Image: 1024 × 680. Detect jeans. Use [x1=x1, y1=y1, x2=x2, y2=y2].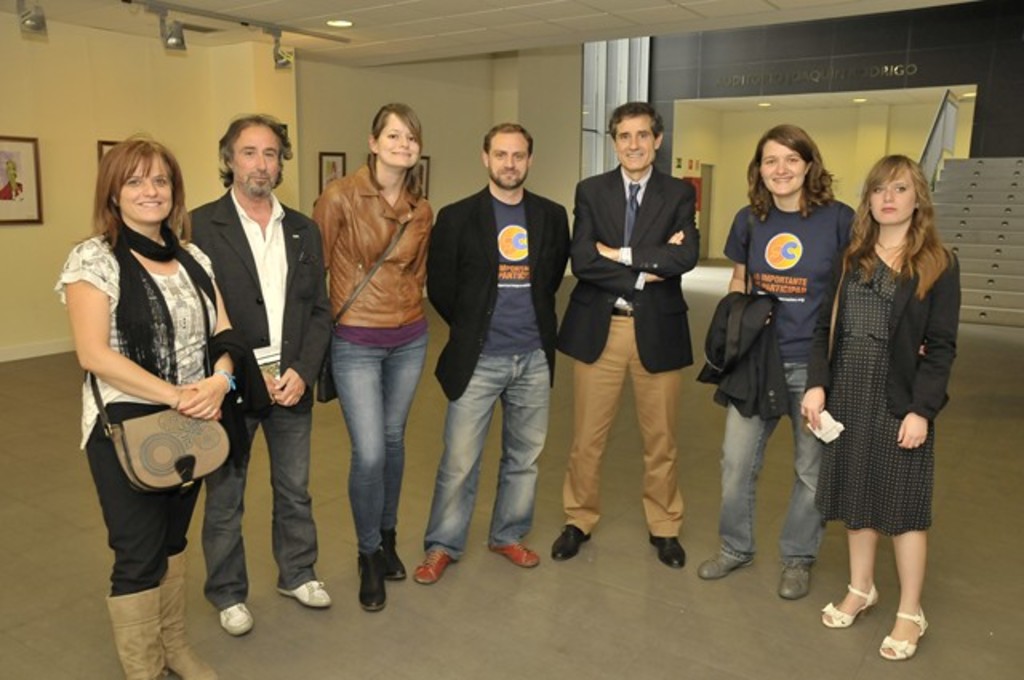
[x1=326, y1=326, x2=429, y2=552].
